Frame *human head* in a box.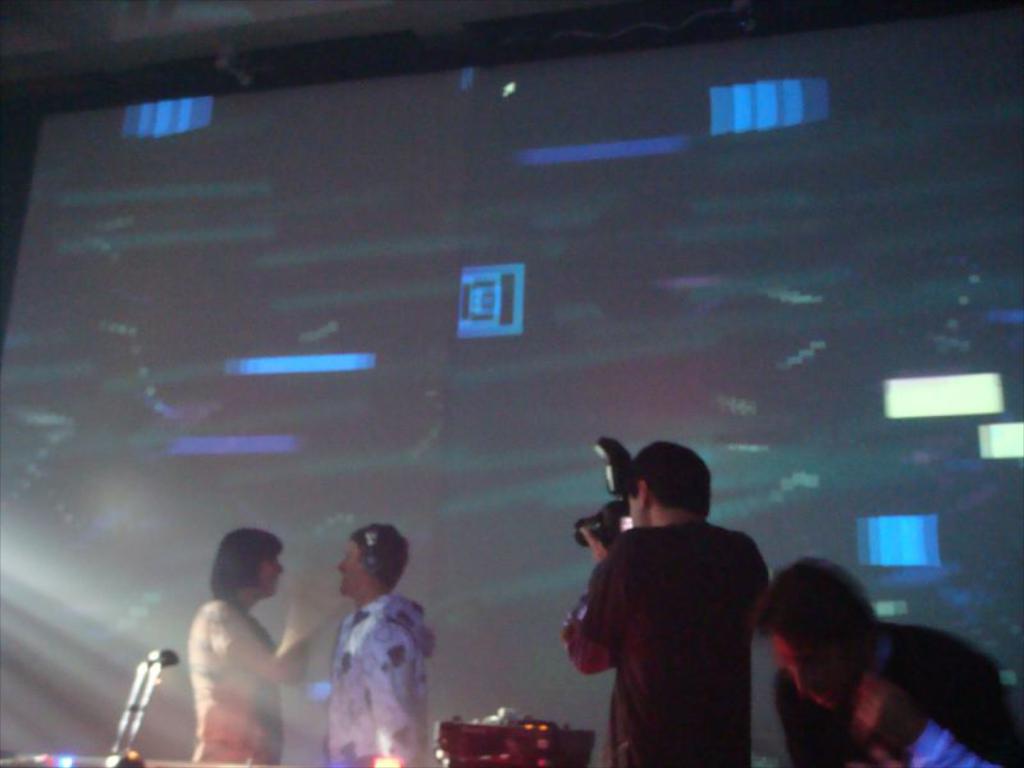
(x1=214, y1=529, x2=287, y2=600).
